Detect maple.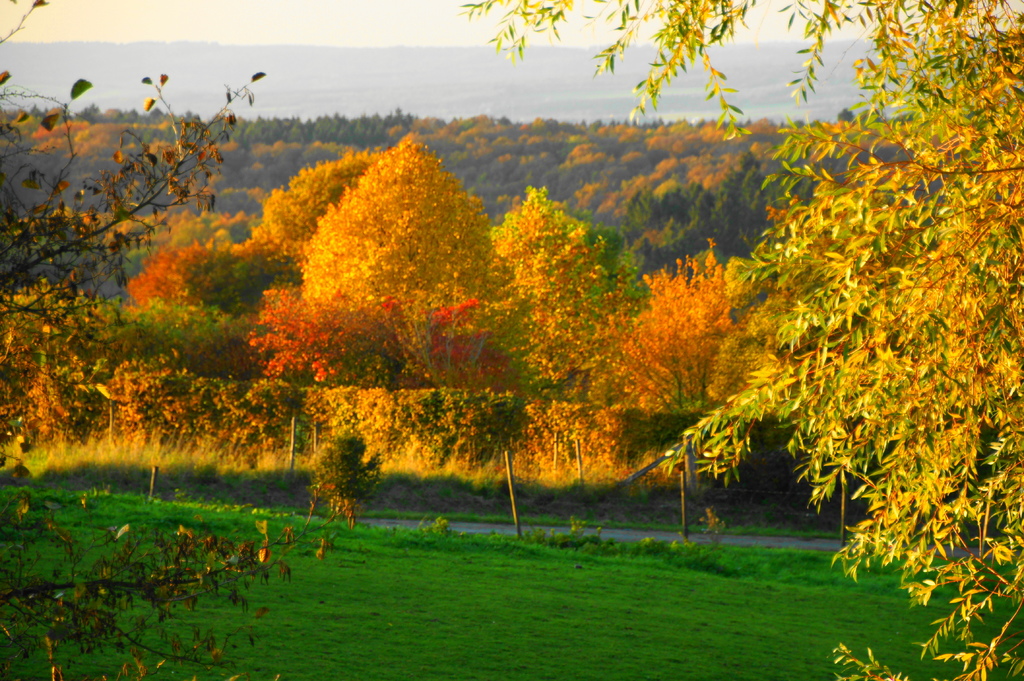
Detected at <bbox>148, 229, 302, 444</bbox>.
